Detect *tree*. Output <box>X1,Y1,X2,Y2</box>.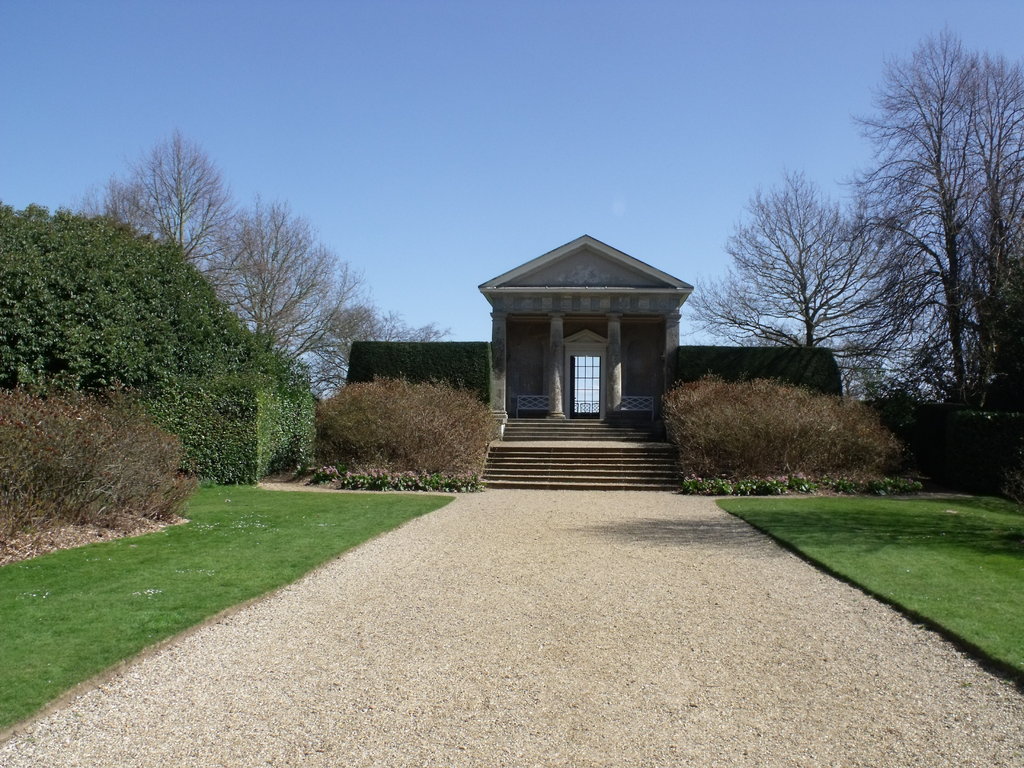
<box>65,131,251,264</box>.
